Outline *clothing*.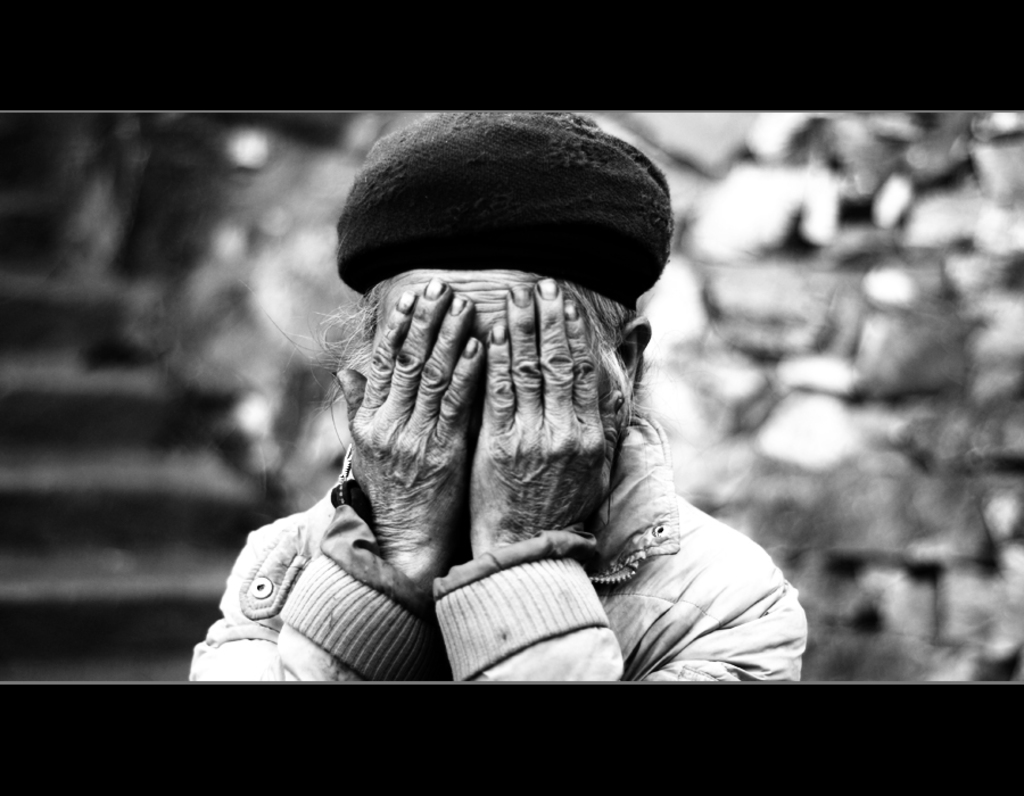
Outline: rect(191, 407, 807, 677).
